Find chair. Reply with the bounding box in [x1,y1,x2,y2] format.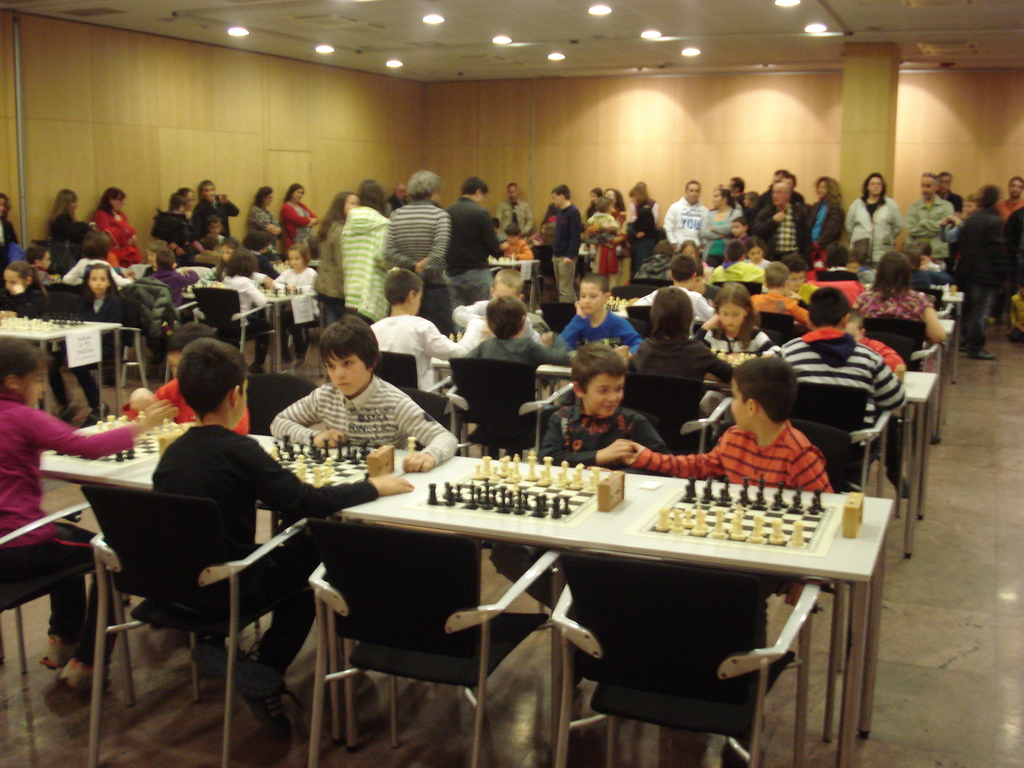
[306,514,558,767].
